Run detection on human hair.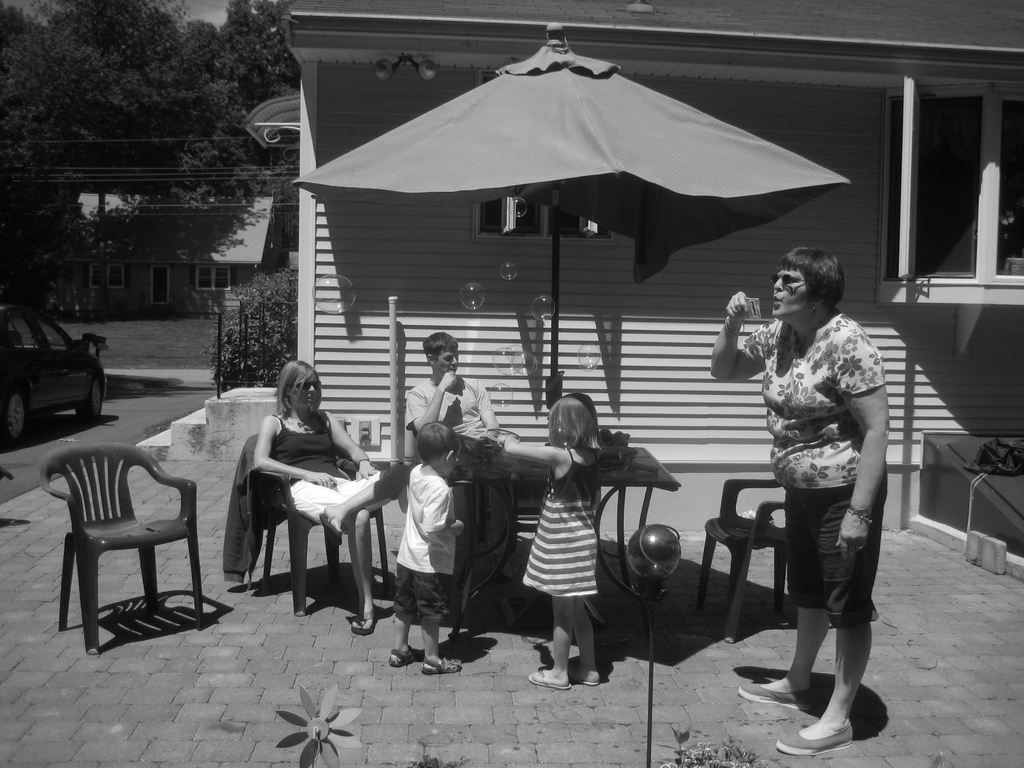
Result: 419/419/463/463.
